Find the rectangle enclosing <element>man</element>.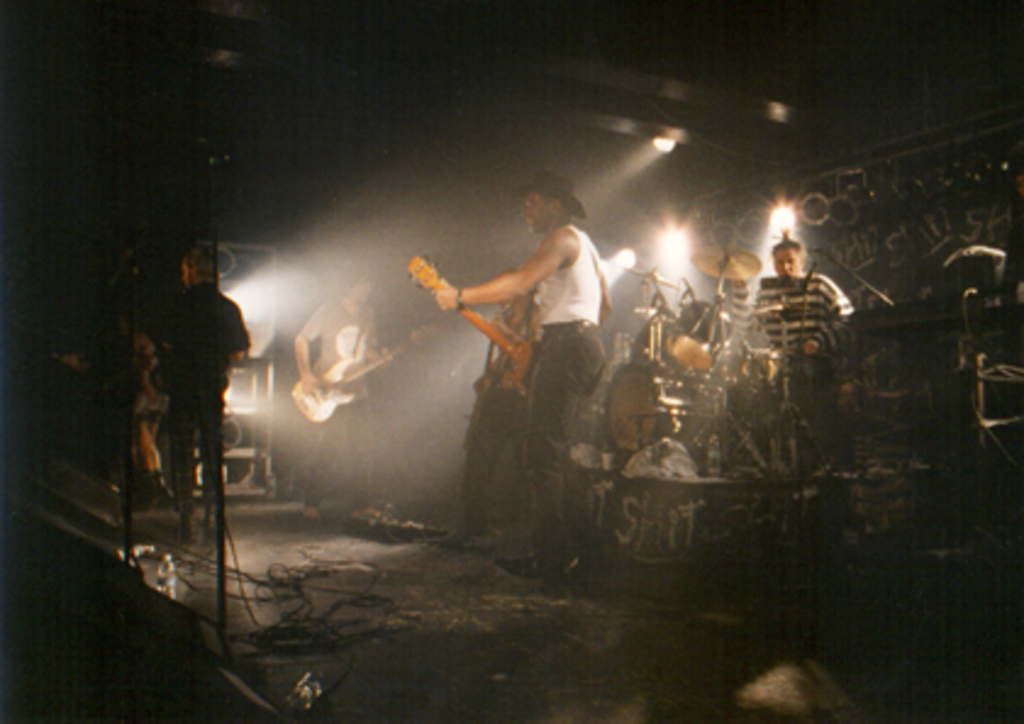
BBox(748, 234, 858, 378).
